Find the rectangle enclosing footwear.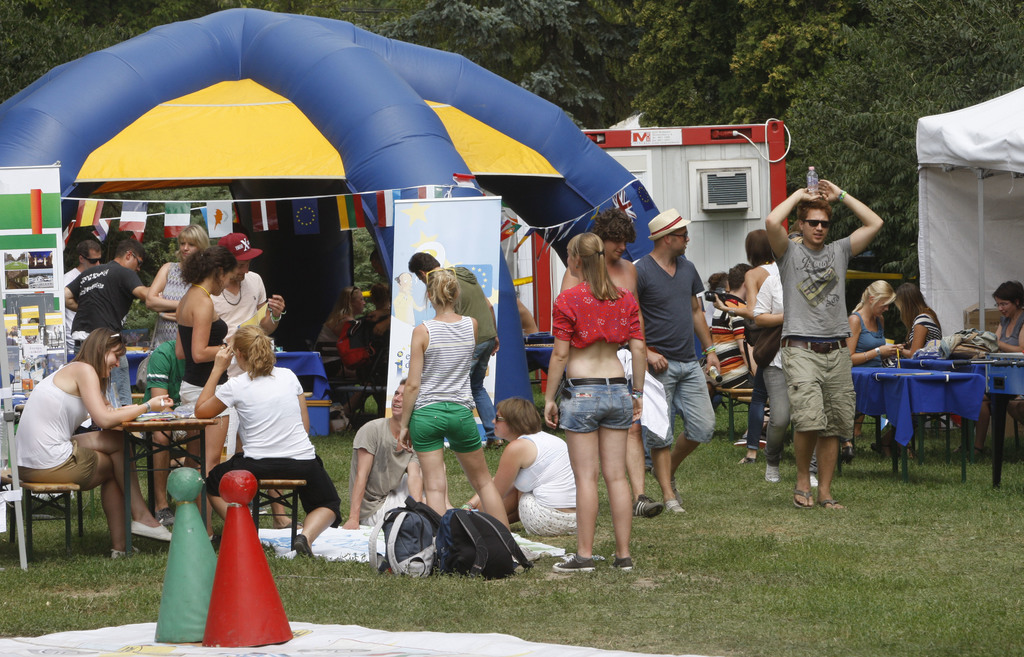
detection(817, 496, 837, 509).
